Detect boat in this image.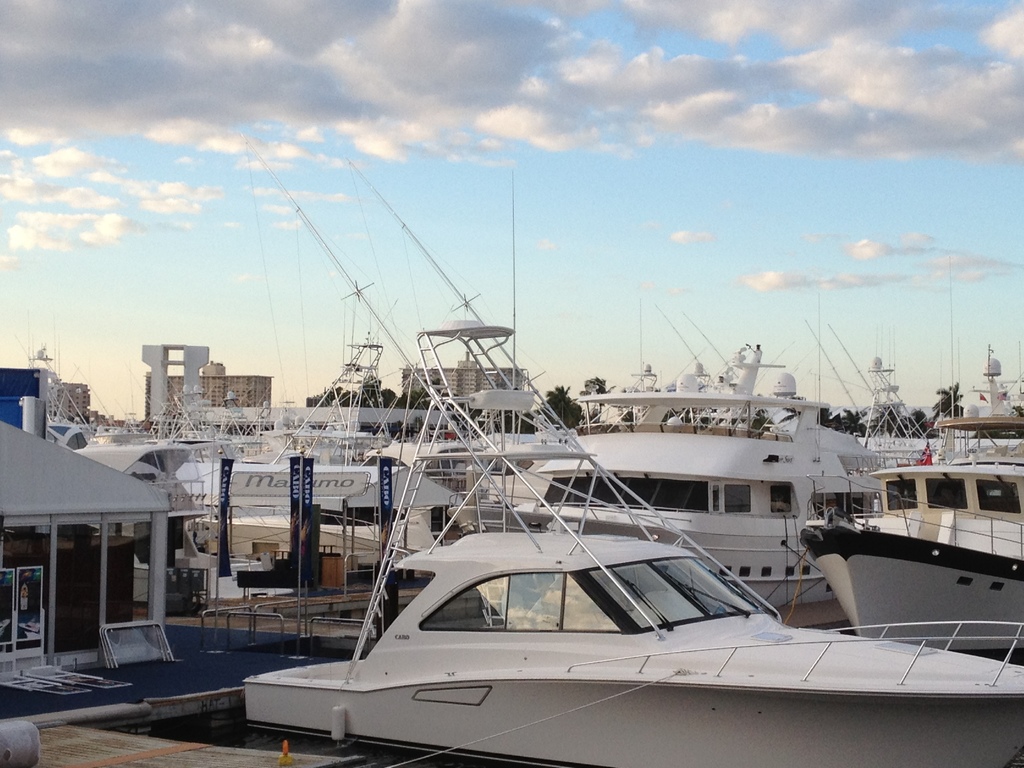
Detection: bbox=[515, 380, 888, 617].
